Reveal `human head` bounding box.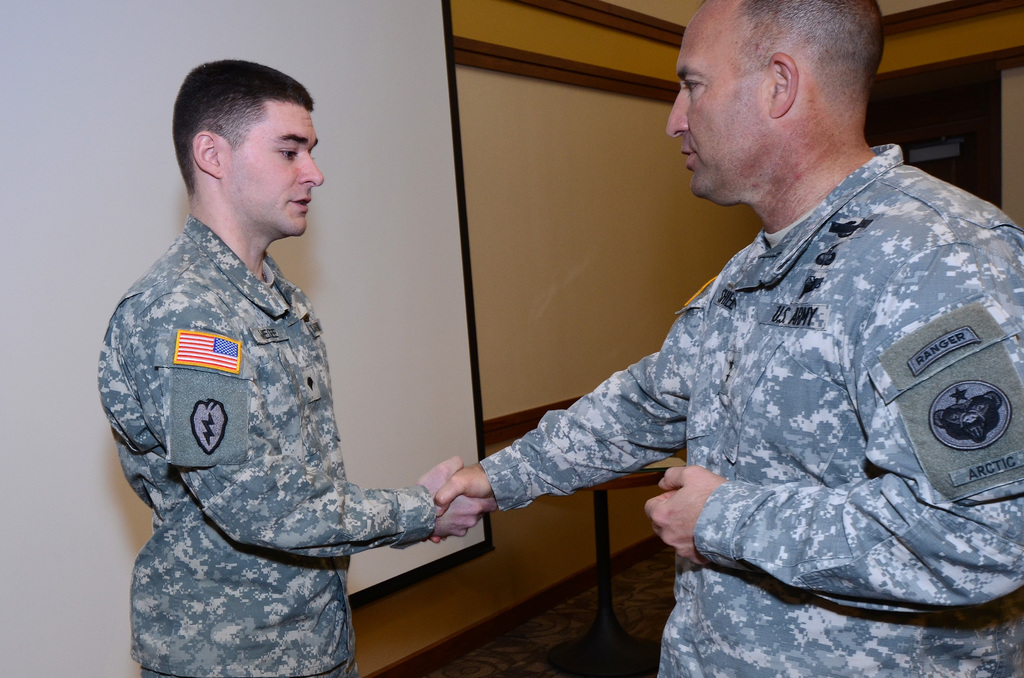
Revealed: bbox=(664, 0, 886, 207).
